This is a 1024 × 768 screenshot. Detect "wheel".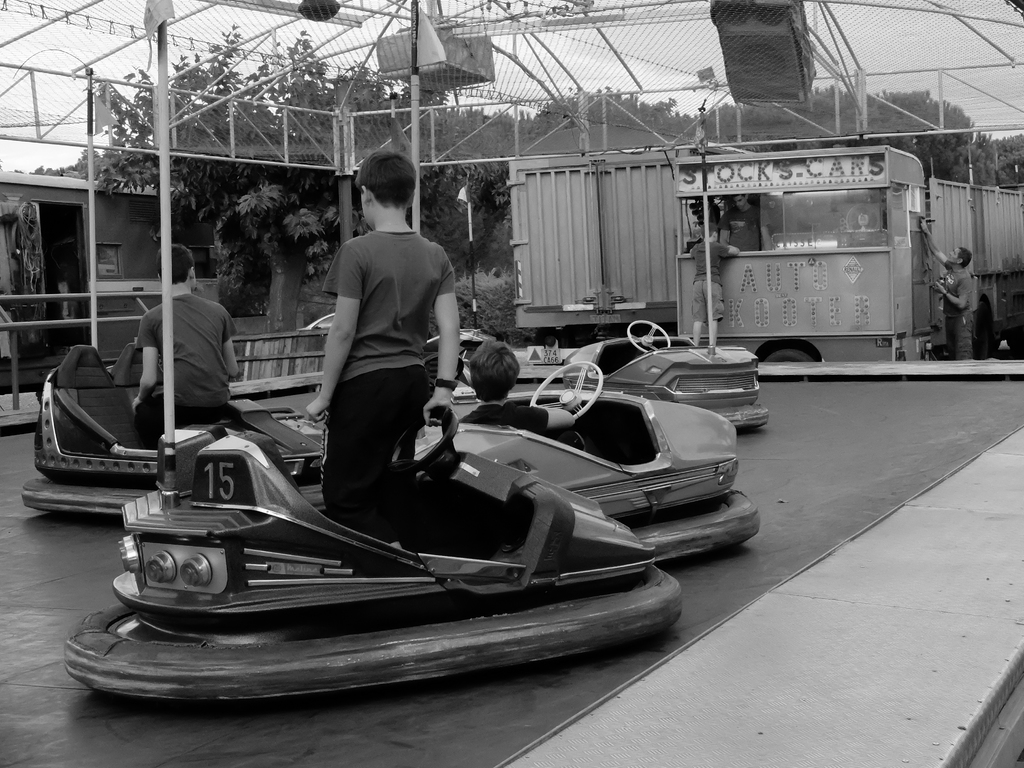
532:360:604:428.
